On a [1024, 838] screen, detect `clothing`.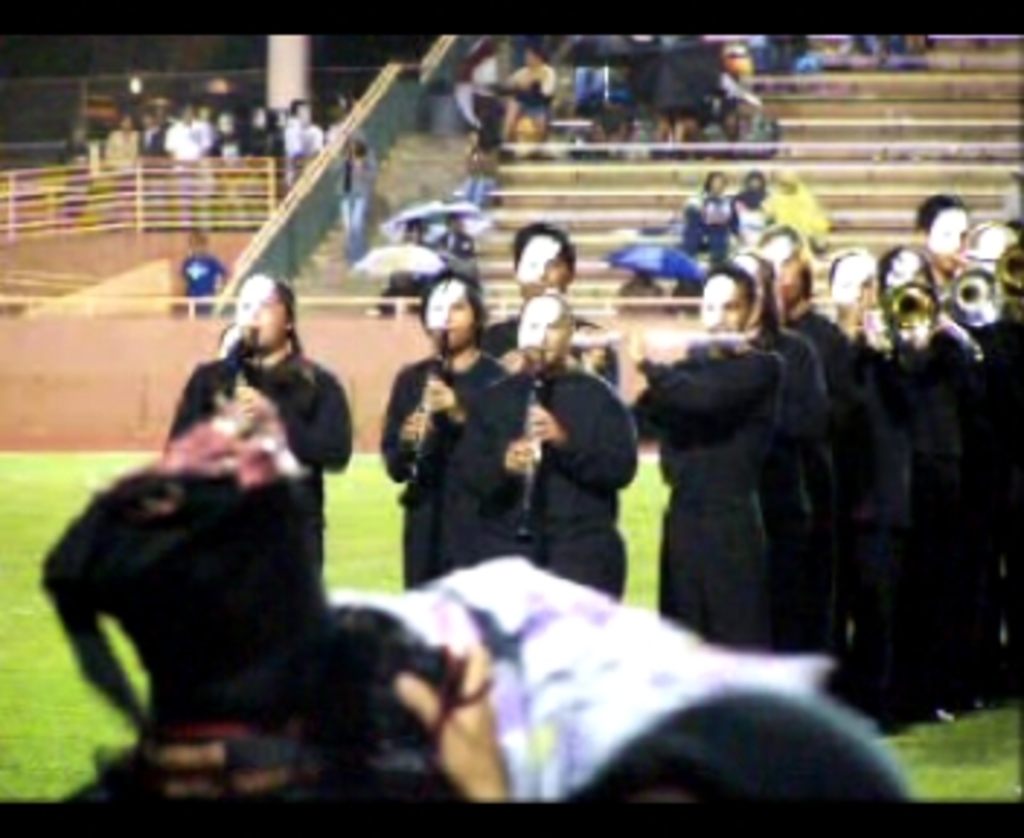
<bbox>323, 125, 384, 244</bbox>.
